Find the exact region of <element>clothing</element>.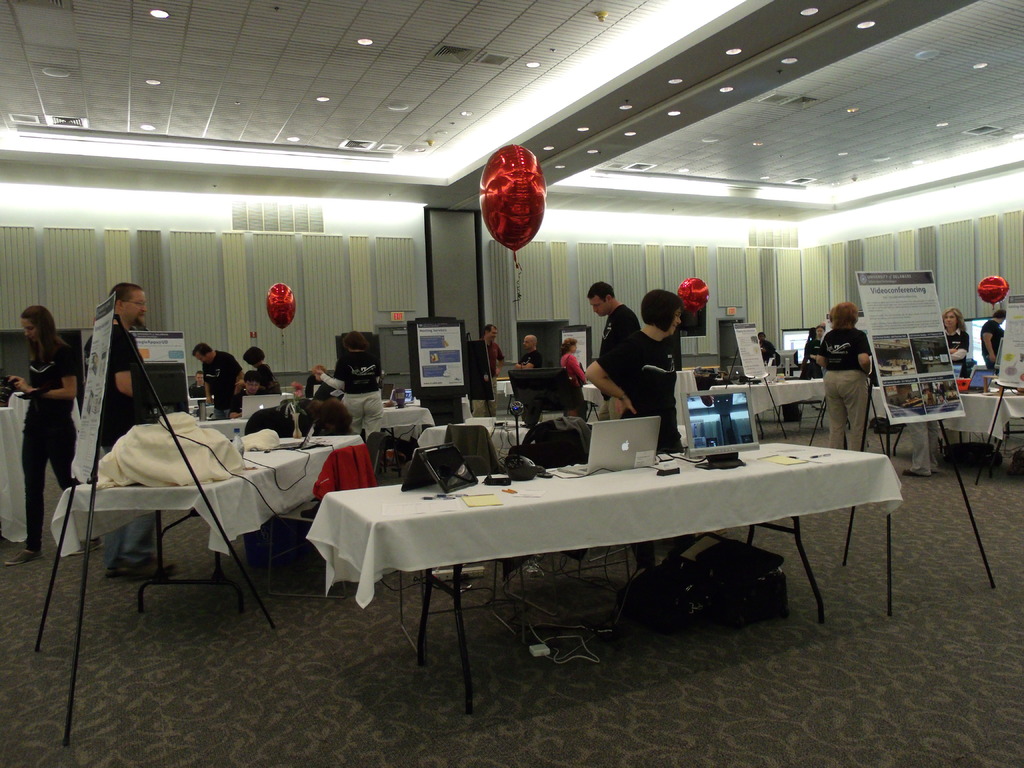
Exact region: rect(313, 376, 342, 397).
